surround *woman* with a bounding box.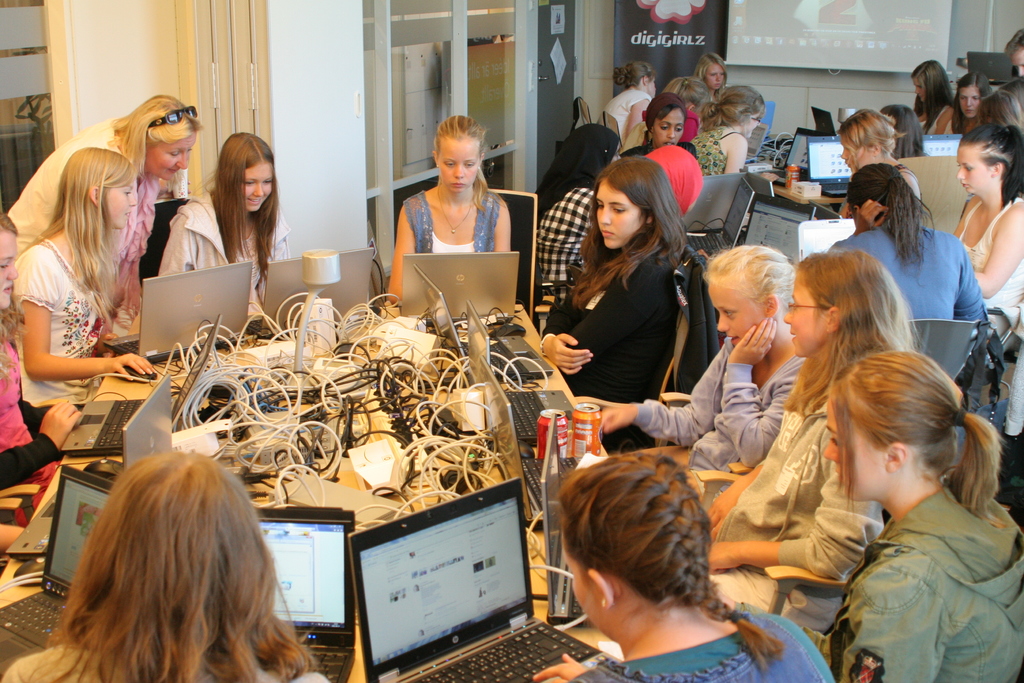
Rect(712, 251, 928, 639).
